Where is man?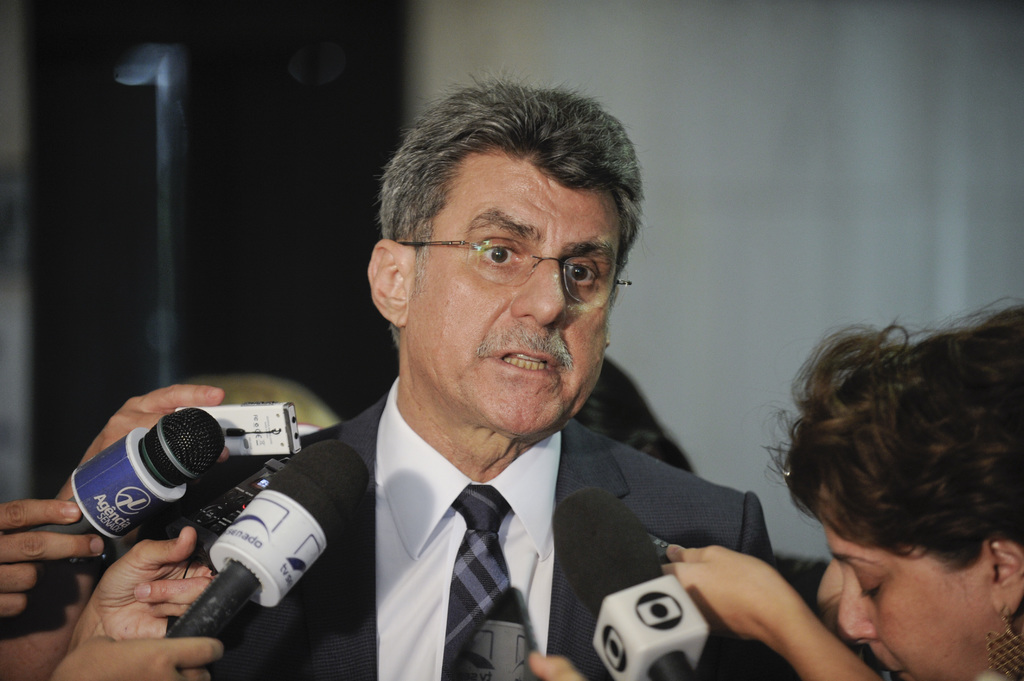
131/62/787/680.
